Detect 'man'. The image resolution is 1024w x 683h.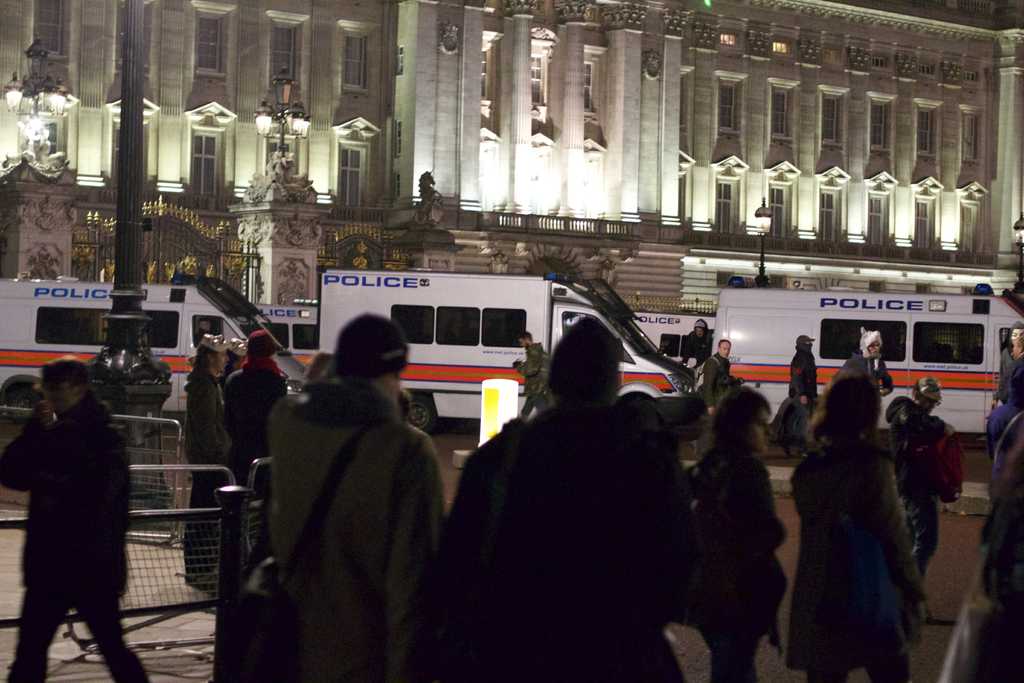
left=0, top=353, right=154, bottom=682.
